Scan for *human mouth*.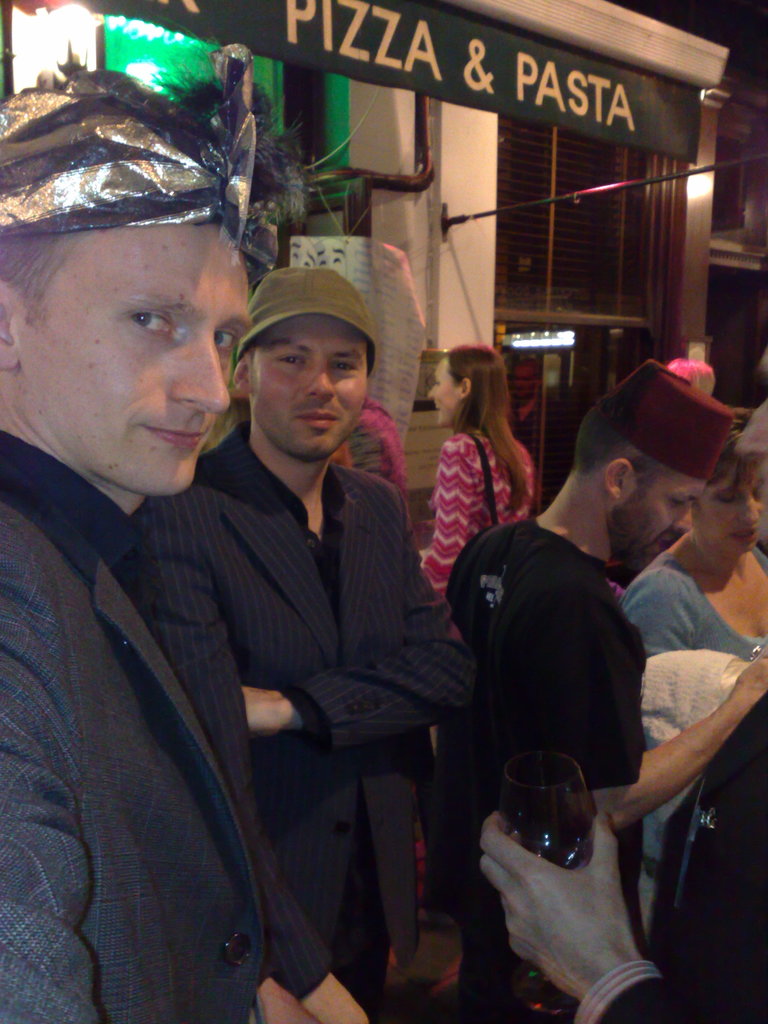
Scan result: [140,413,207,450].
